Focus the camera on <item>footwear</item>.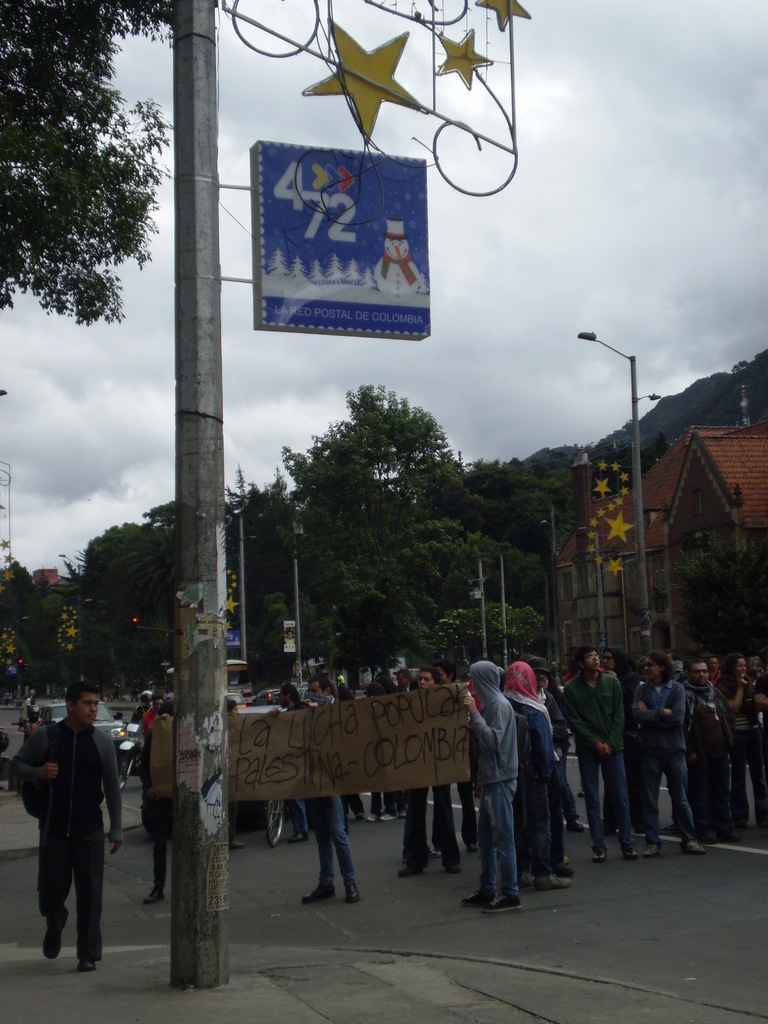
Focus region: <box>592,845,606,857</box>.
